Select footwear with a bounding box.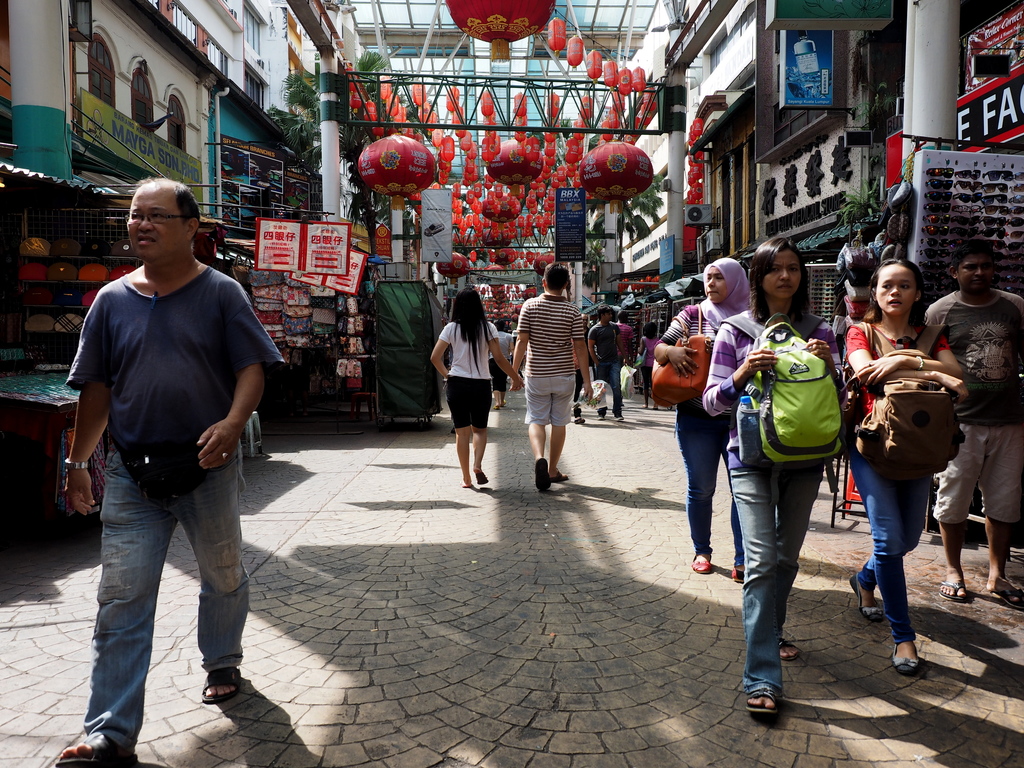
box=[935, 574, 970, 602].
